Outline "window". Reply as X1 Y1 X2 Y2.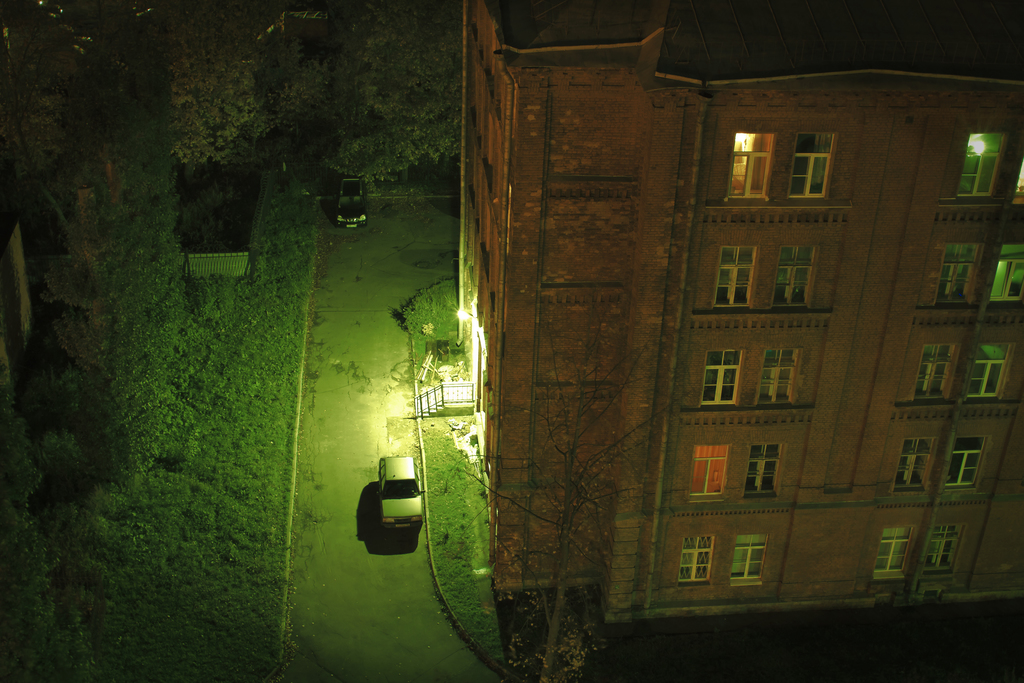
891 440 936 488.
